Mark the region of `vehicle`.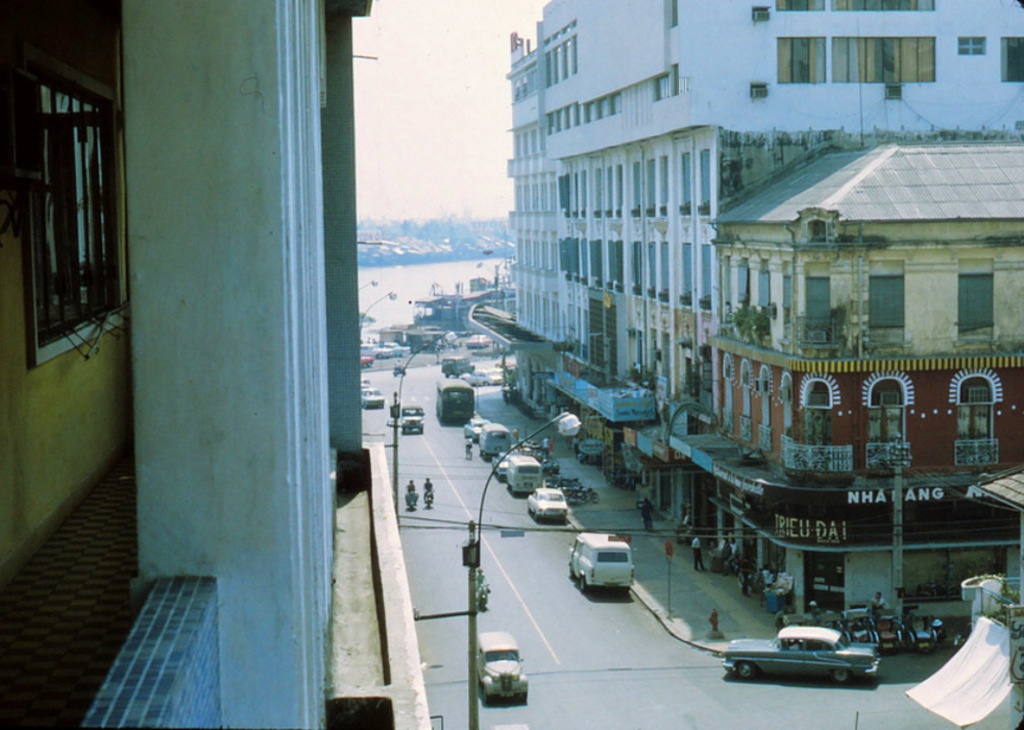
Region: [left=439, top=355, right=467, bottom=375].
